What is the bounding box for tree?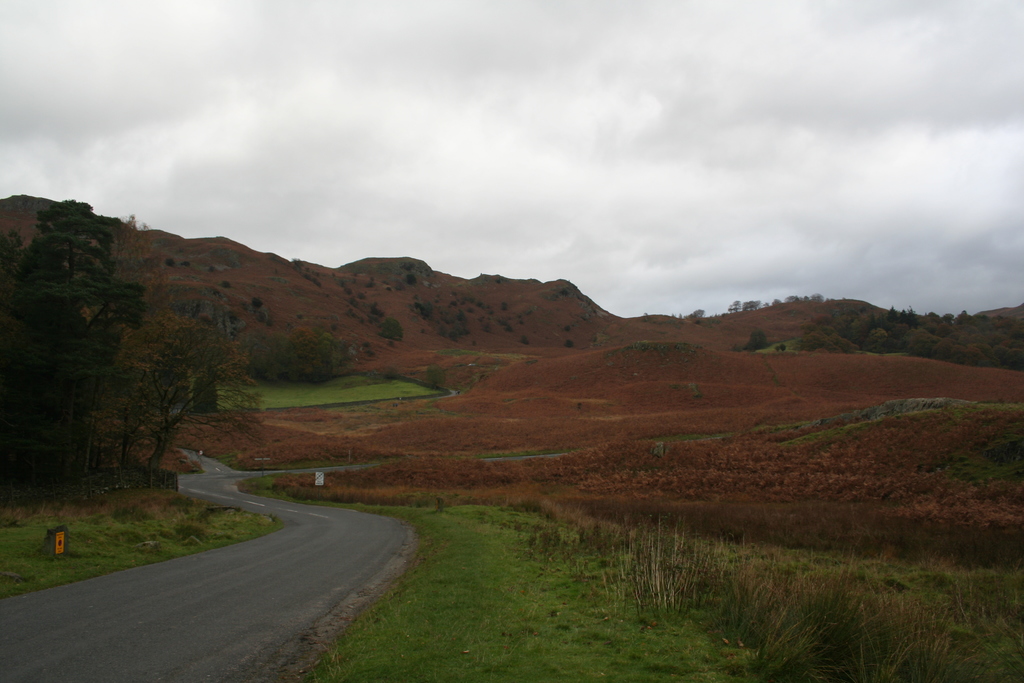
(x1=13, y1=202, x2=134, y2=490).
